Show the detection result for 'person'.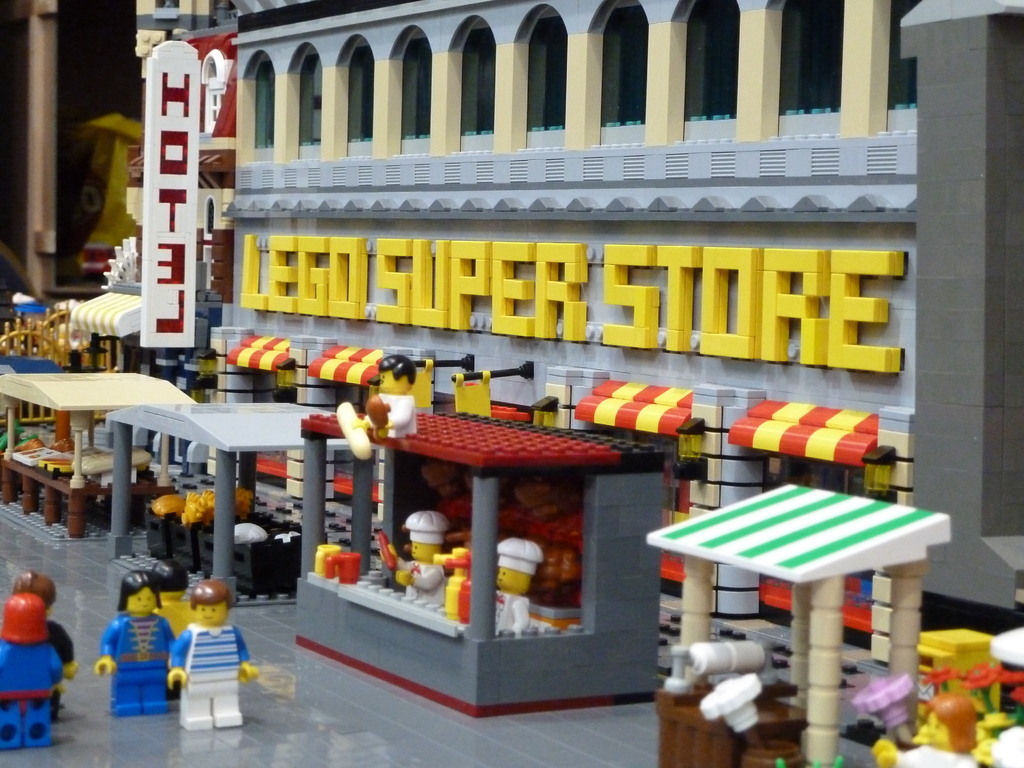
pyautogui.locateOnScreen(871, 692, 979, 767).
